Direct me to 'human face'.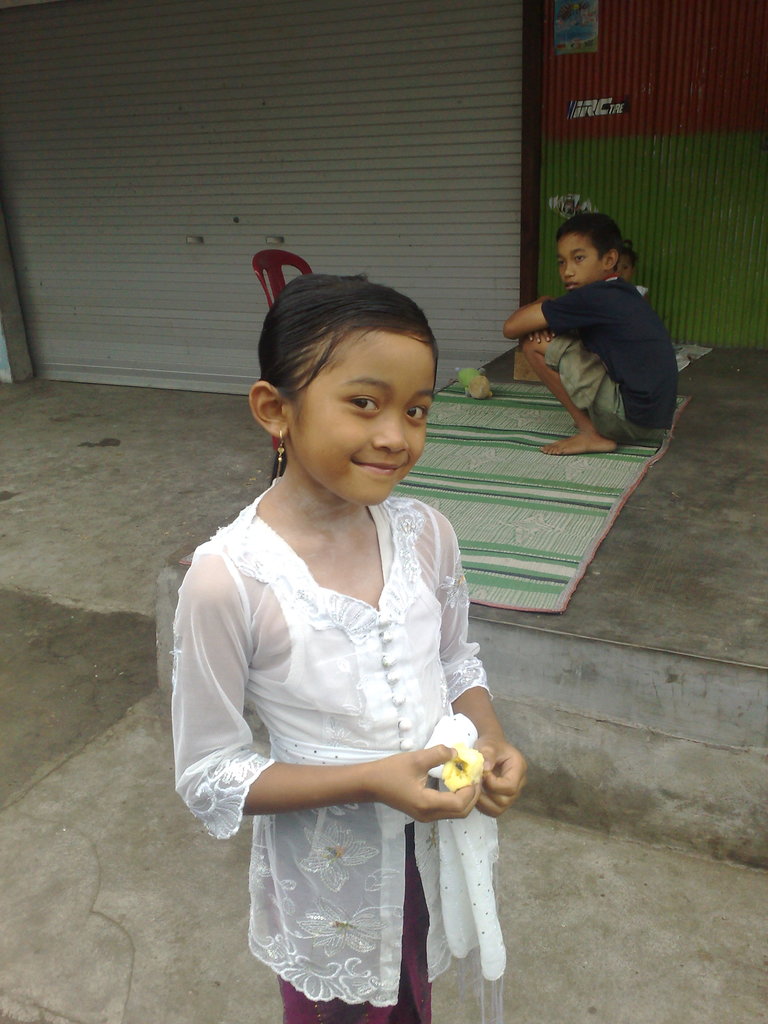
Direction: [left=553, top=232, right=602, bottom=285].
